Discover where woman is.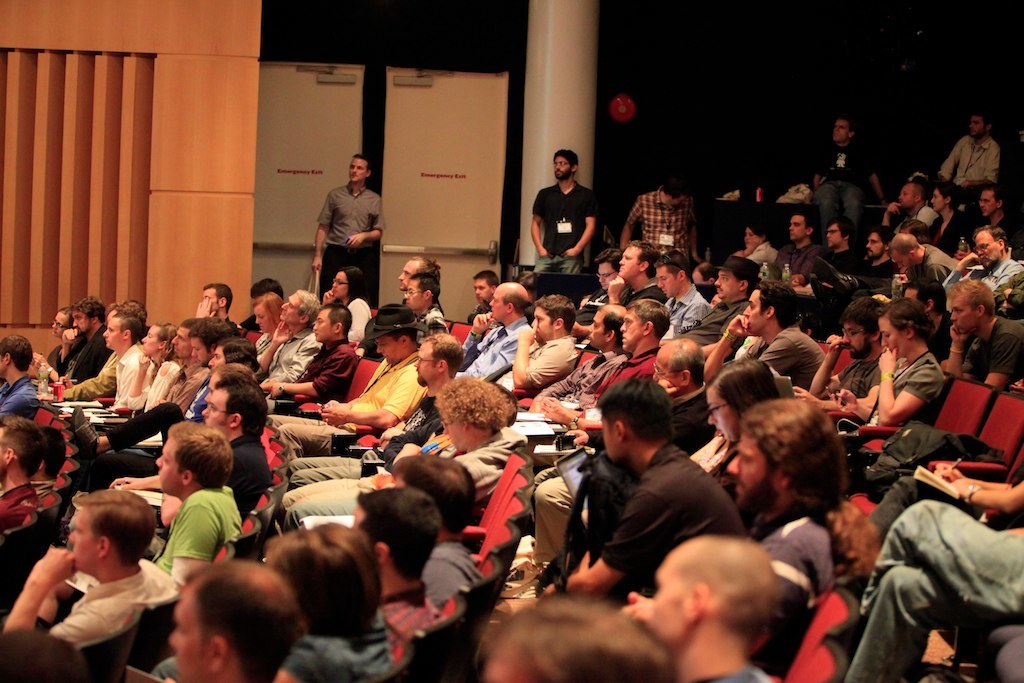
Discovered at l=126, t=320, r=180, b=411.
